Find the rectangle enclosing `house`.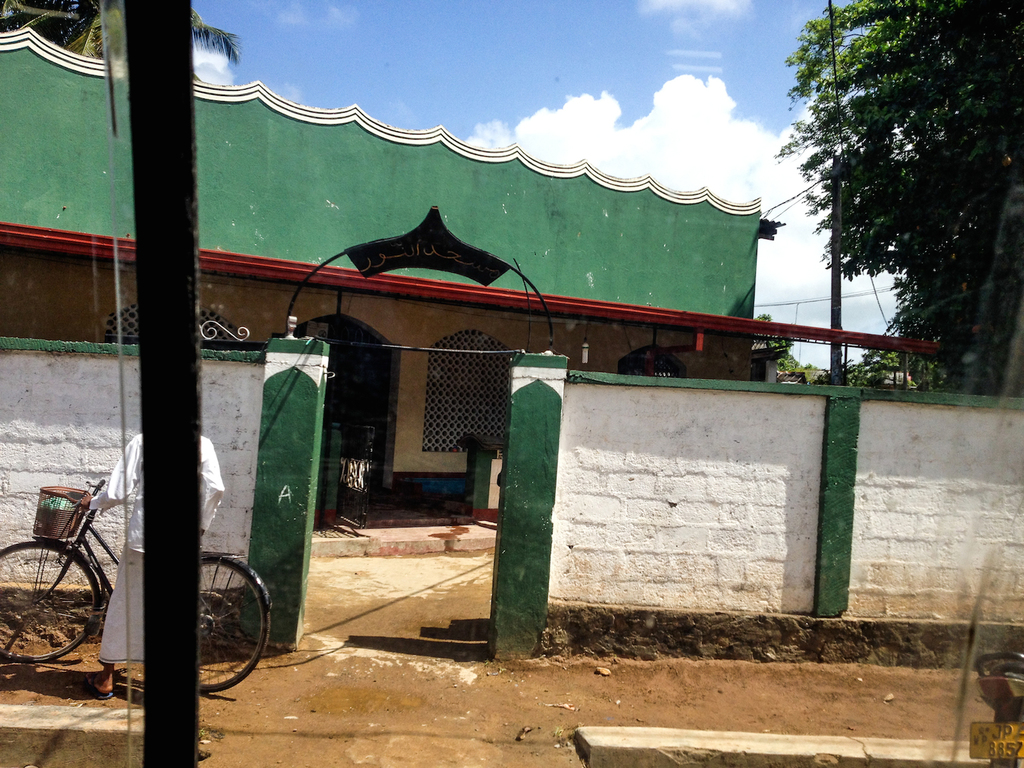
pyautogui.locateOnScreen(0, 28, 945, 520).
